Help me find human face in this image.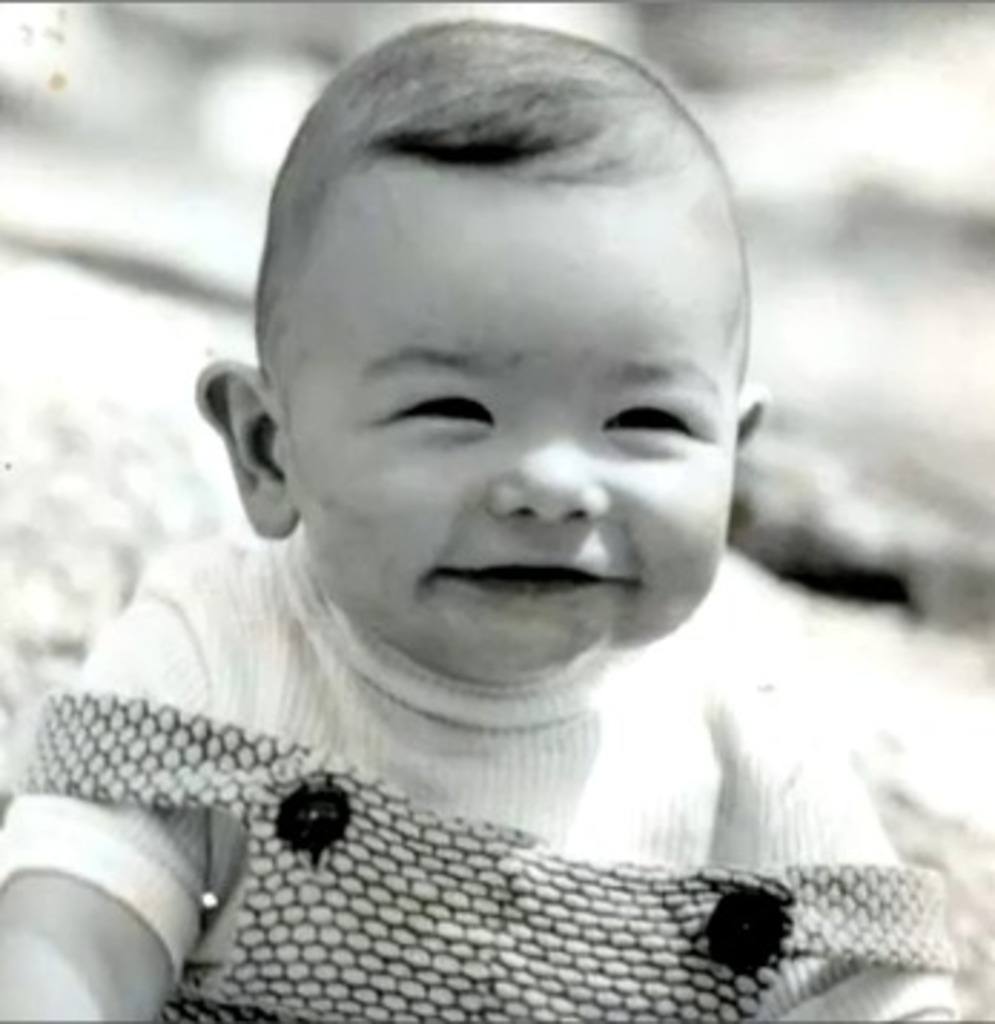
Found it: rect(270, 166, 743, 680).
